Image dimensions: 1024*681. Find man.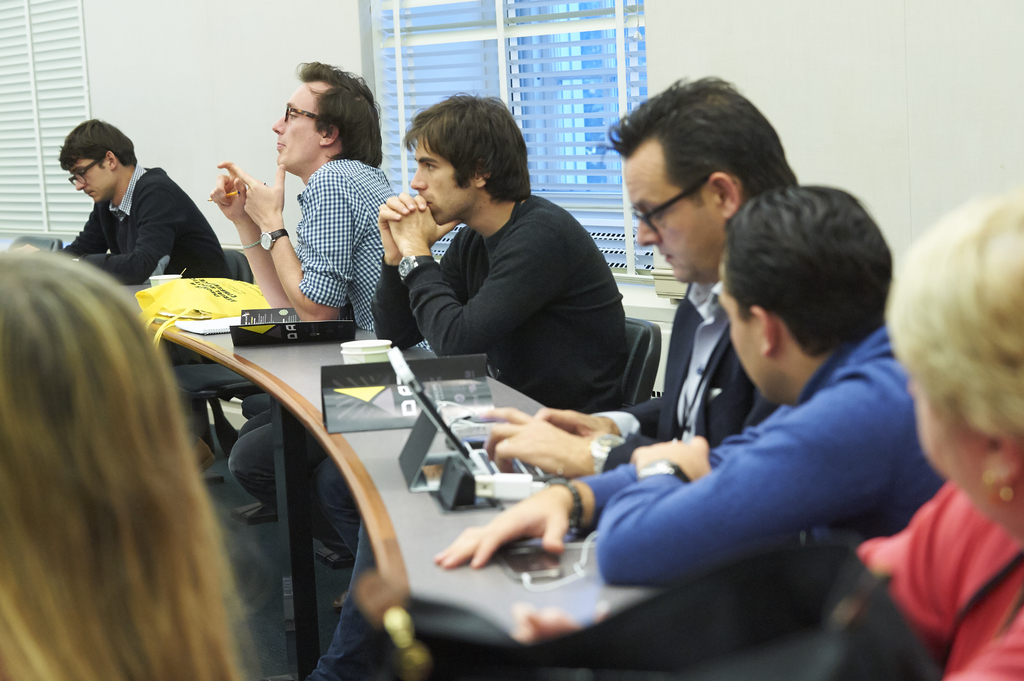
{"left": 431, "top": 183, "right": 967, "bottom": 583}.
